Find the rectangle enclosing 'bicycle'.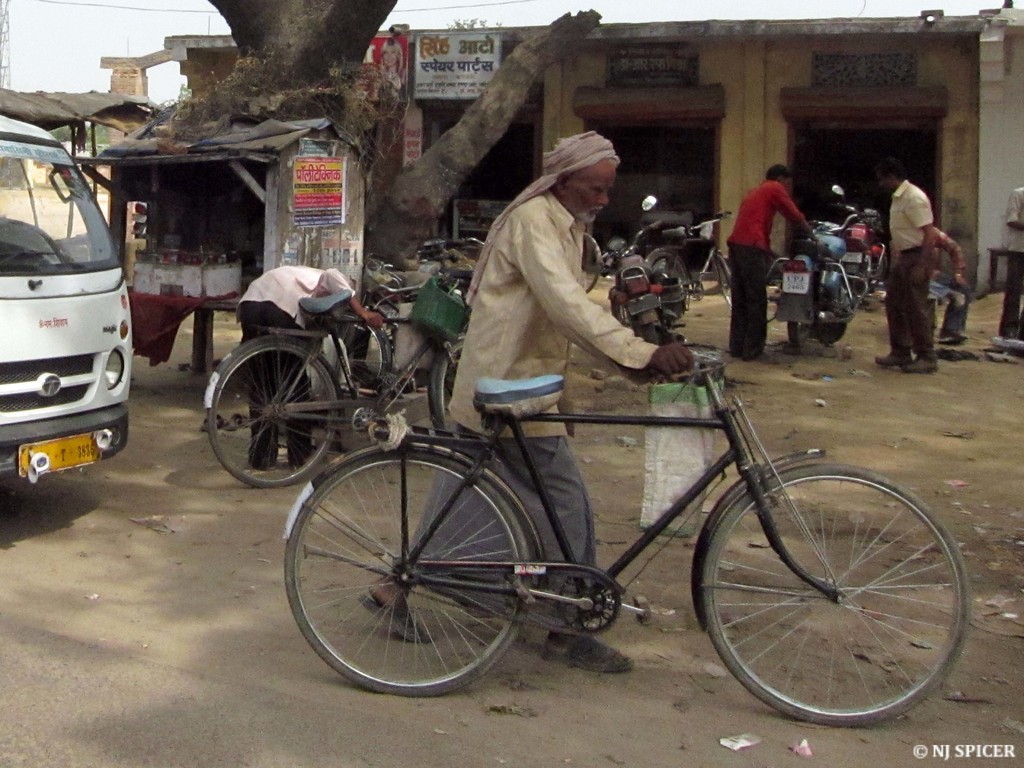
detection(655, 209, 737, 305).
